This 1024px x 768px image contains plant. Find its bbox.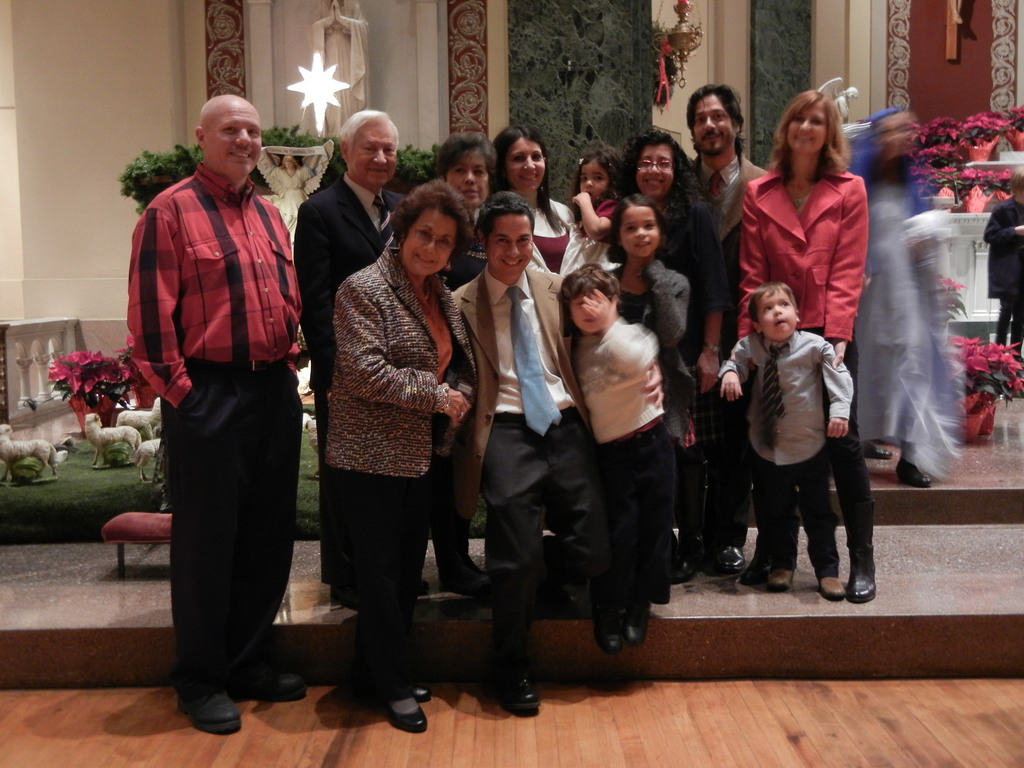
(255, 125, 342, 192).
